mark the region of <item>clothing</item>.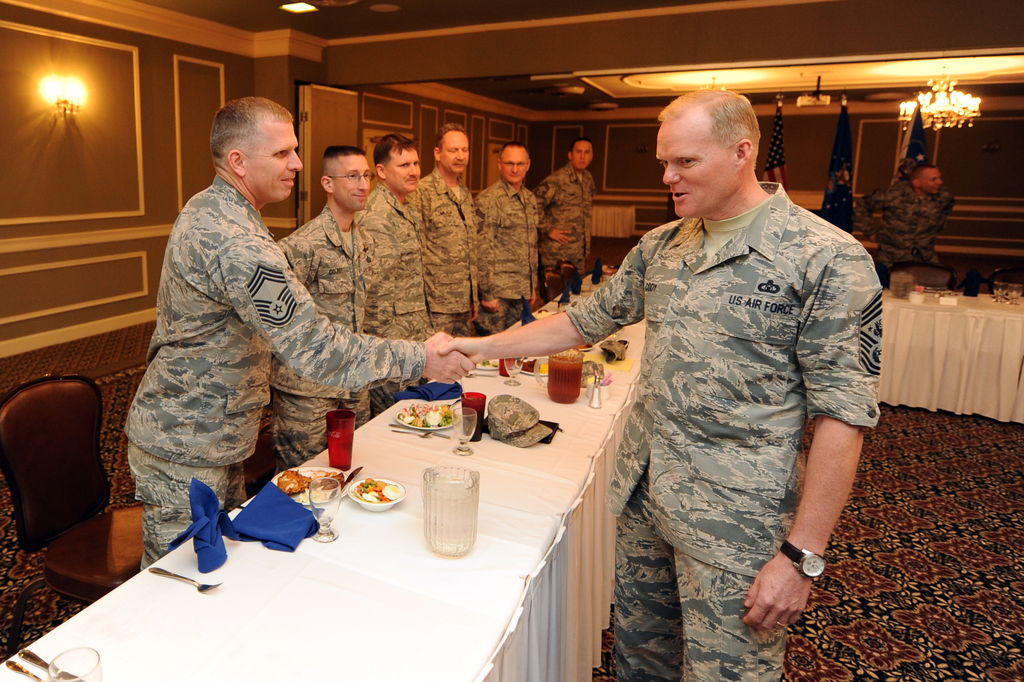
Region: 120/172/436/576.
